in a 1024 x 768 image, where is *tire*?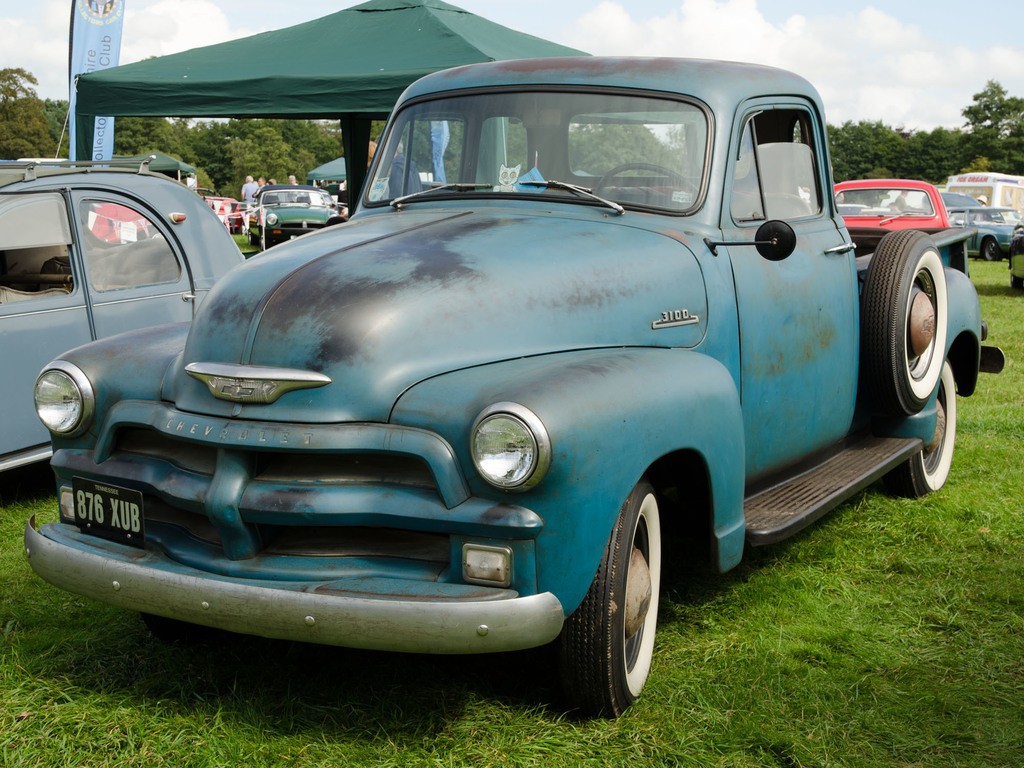
1009, 269, 1023, 294.
